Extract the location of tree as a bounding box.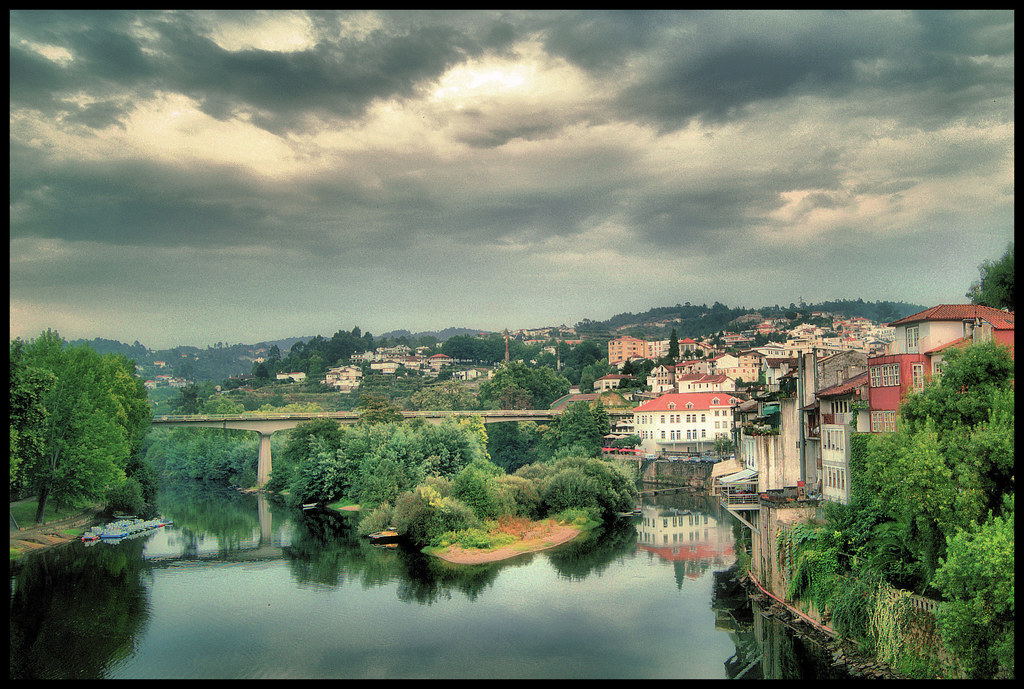
<bbox>294, 402, 321, 415</bbox>.
